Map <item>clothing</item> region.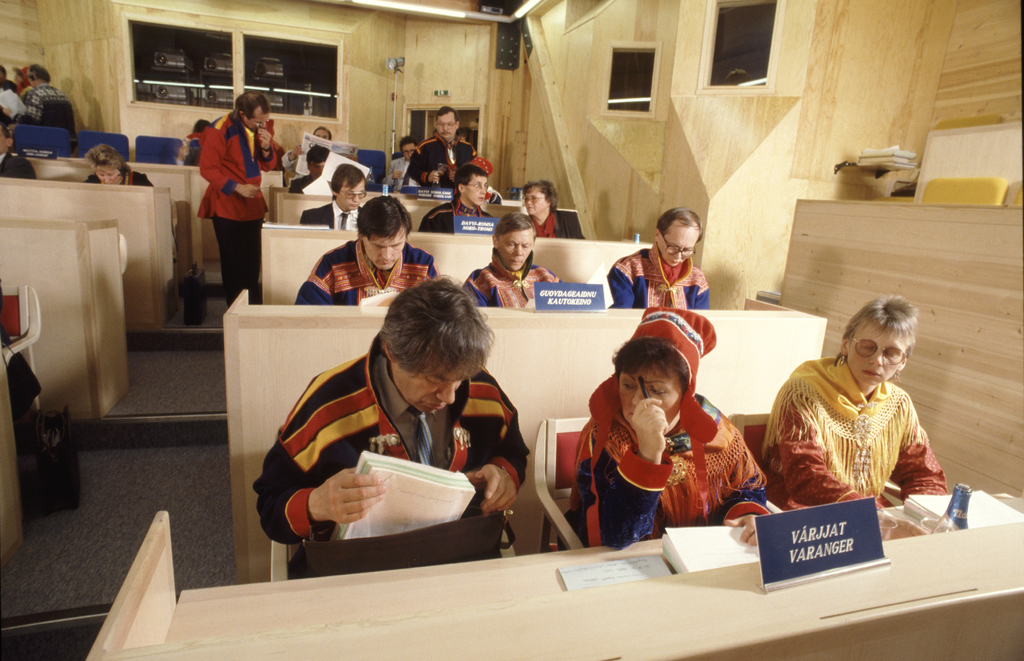
Mapped to (199, 112, 268, 320).
